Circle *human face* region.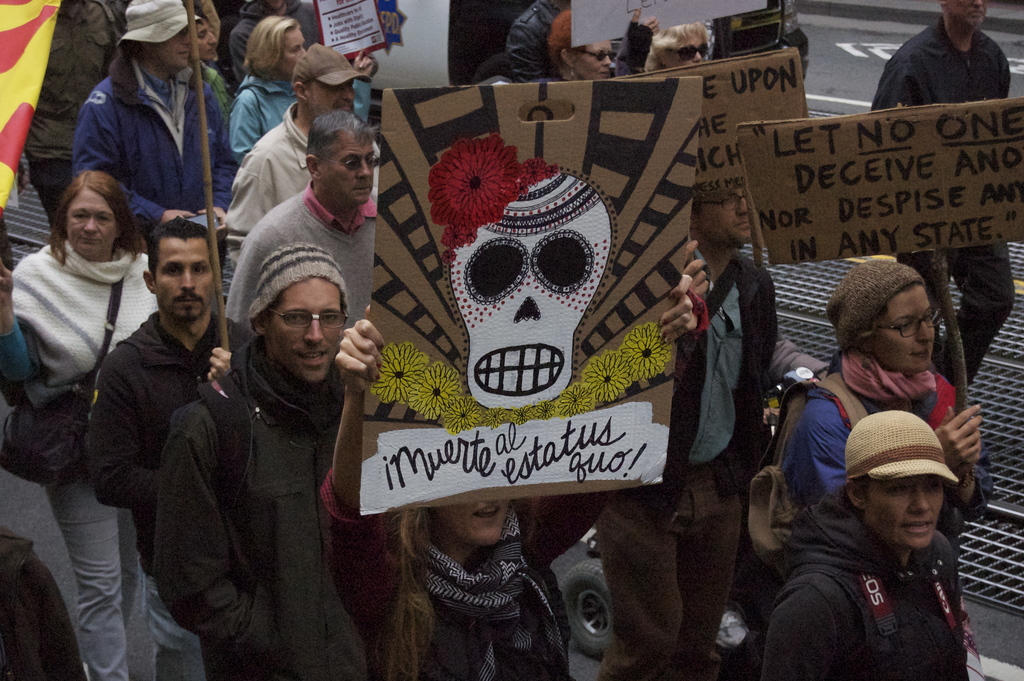
Region: (570,37,612,78).
